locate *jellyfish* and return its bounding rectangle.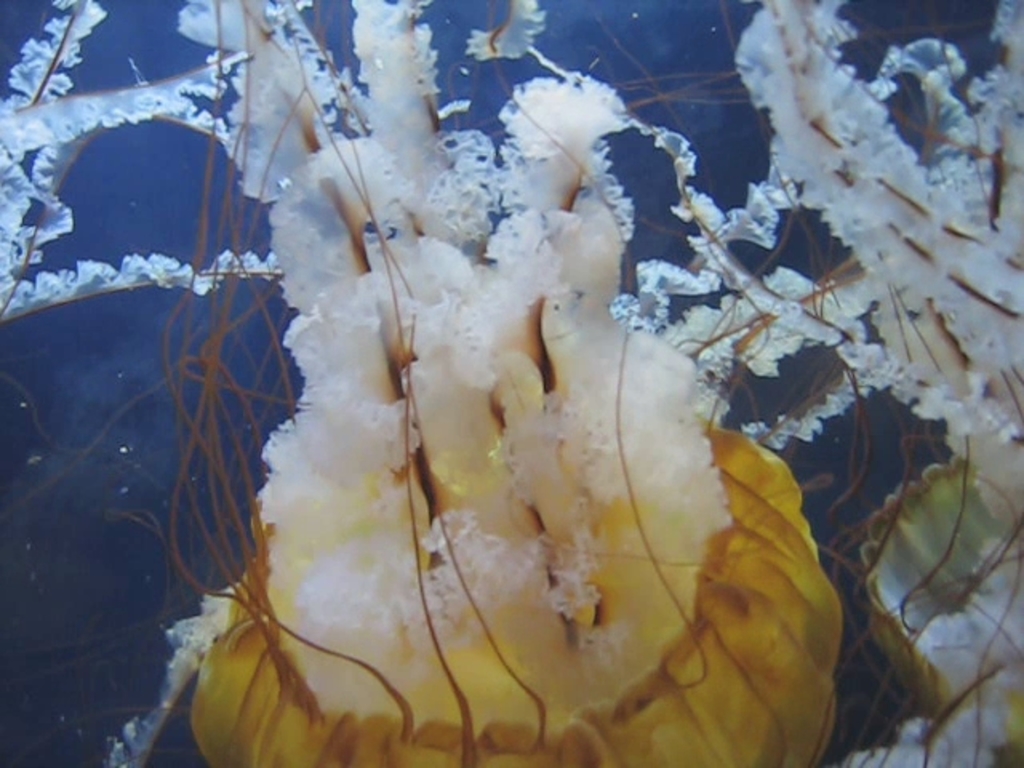
bbox(77, 26, 893, 767).
